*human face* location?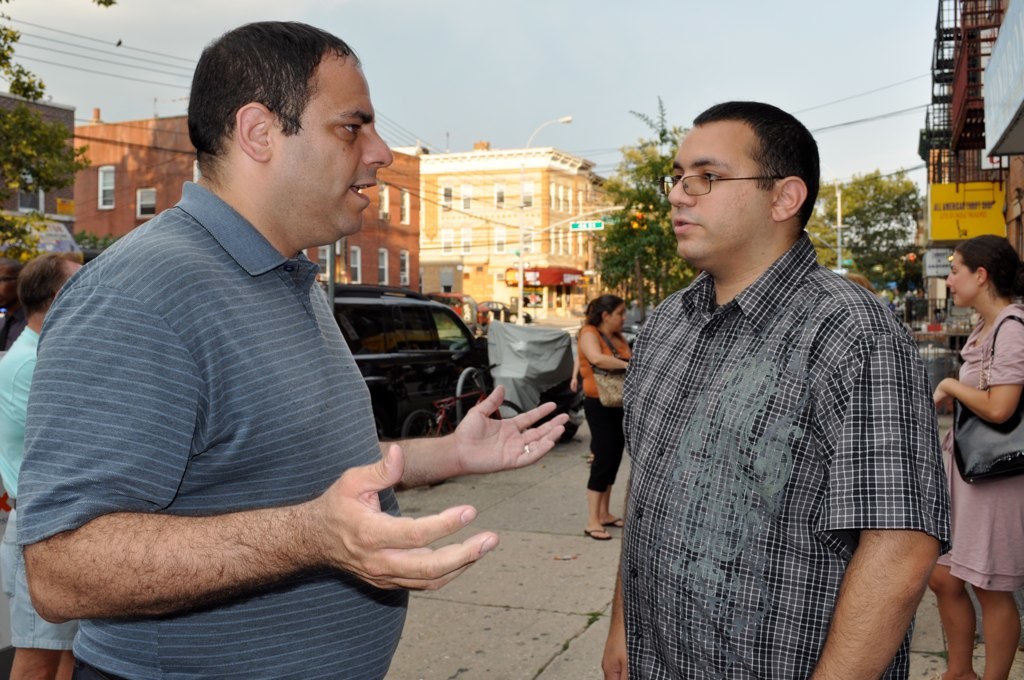
[left=945, top=252, right=981, bottom=308]
